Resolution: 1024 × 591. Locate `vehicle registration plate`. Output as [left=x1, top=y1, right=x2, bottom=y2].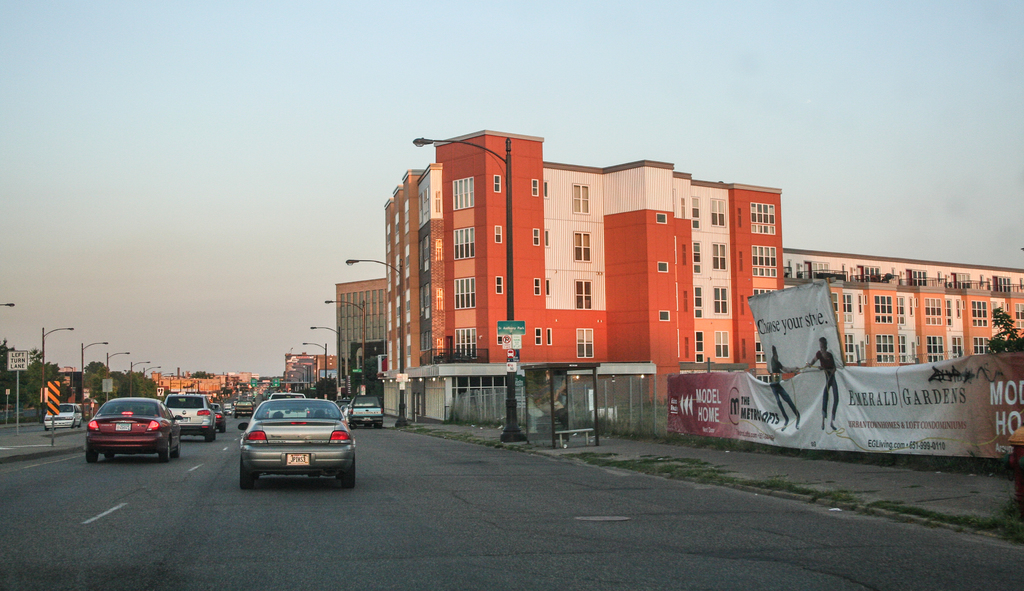
[left=285, top=452, right=311, bottom=468].
